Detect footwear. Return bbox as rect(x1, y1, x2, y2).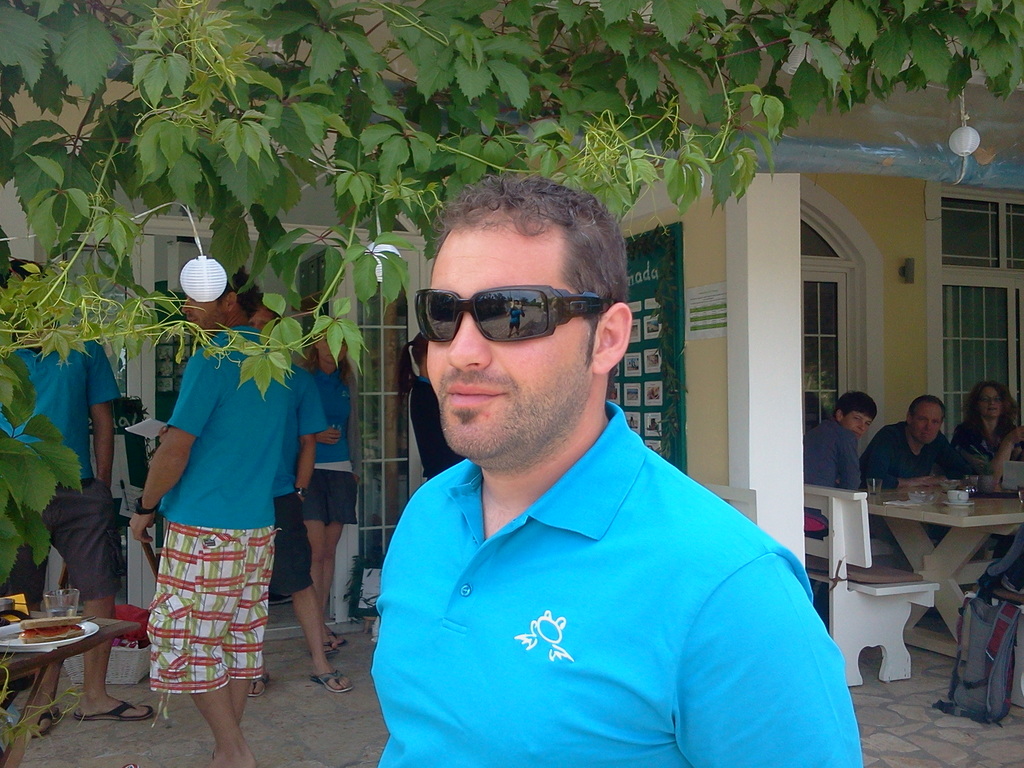
rect(246, 675, 273, 697).
